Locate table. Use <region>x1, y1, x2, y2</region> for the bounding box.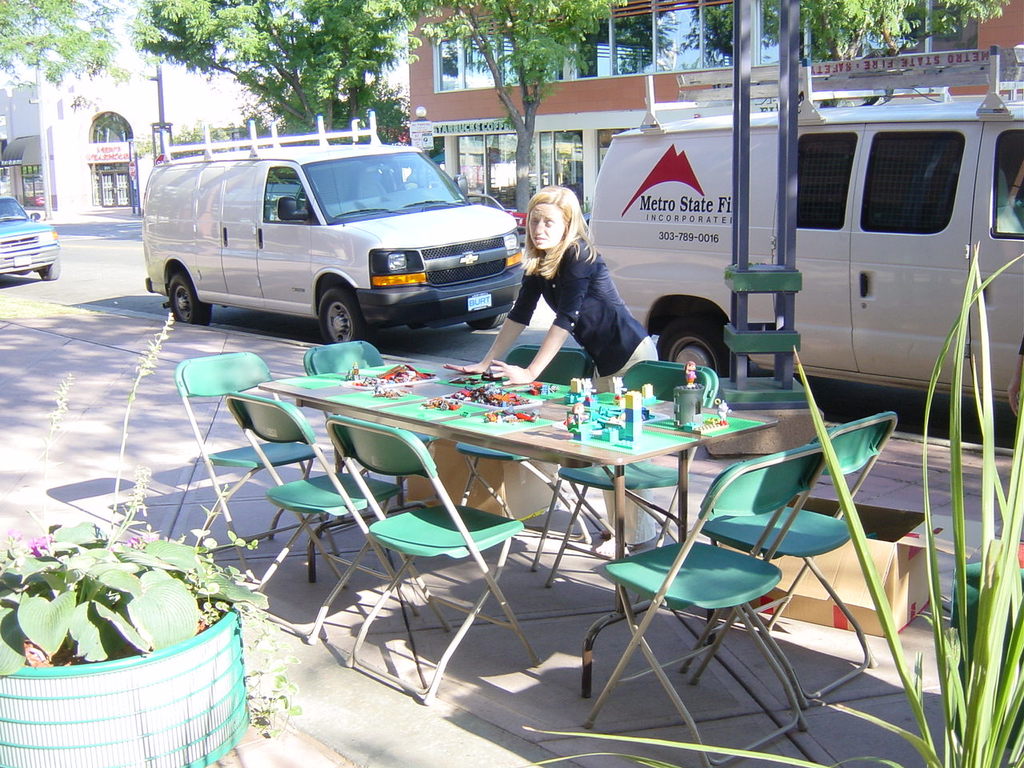
<region>332, 390, 761, 563</region>.
